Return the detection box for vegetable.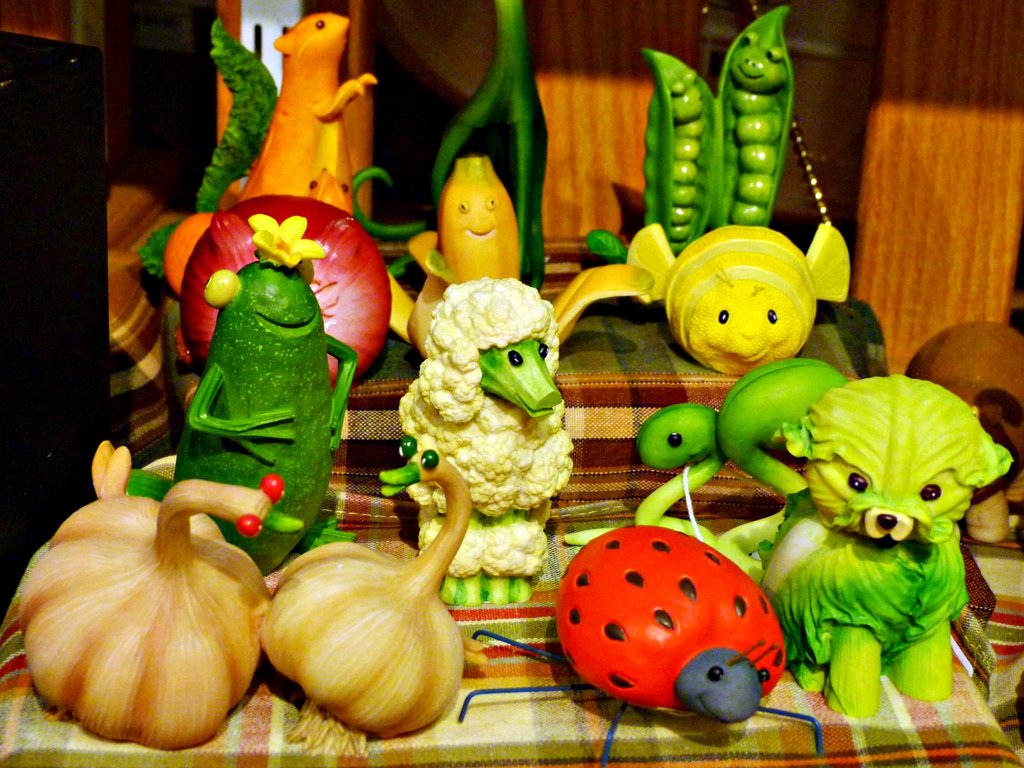
bbox(393, 277, 580, 601).
